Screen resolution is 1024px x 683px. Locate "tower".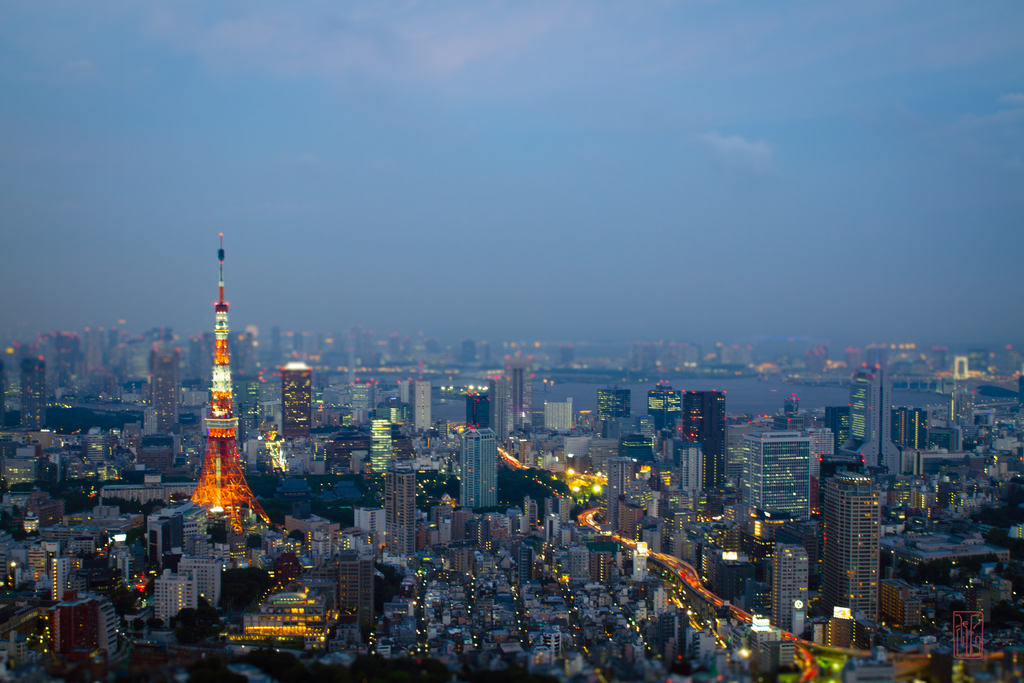
Rect(775, 548, 806, 637).
